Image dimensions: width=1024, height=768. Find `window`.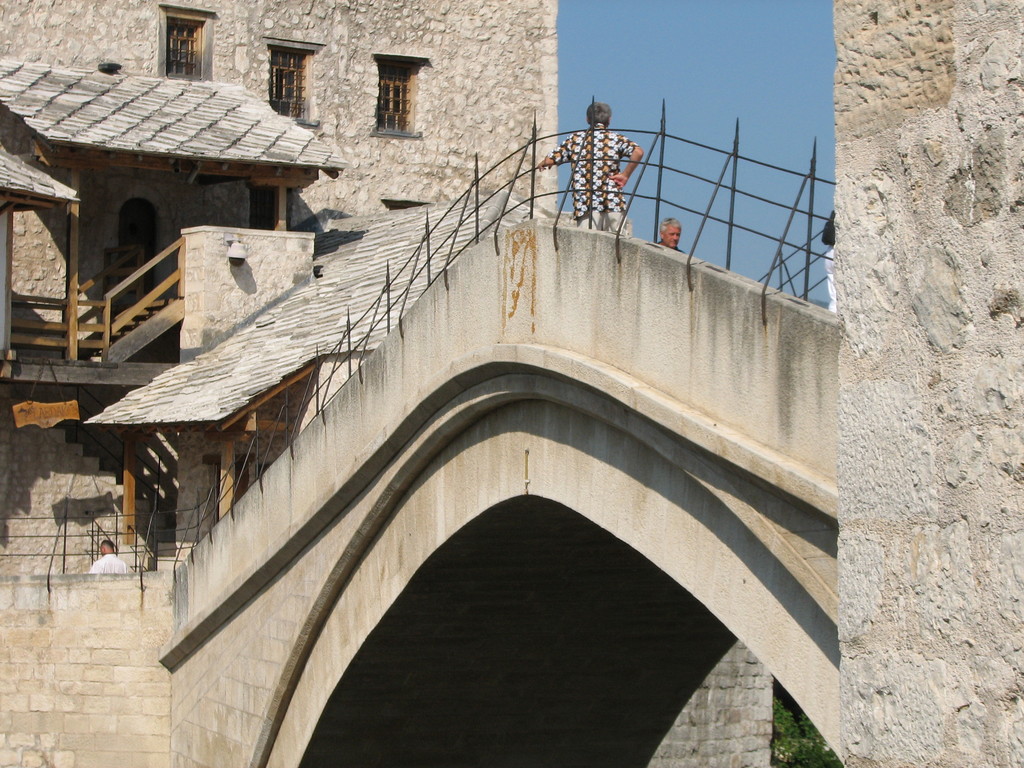
BBox(266, 40, 318, 123).
